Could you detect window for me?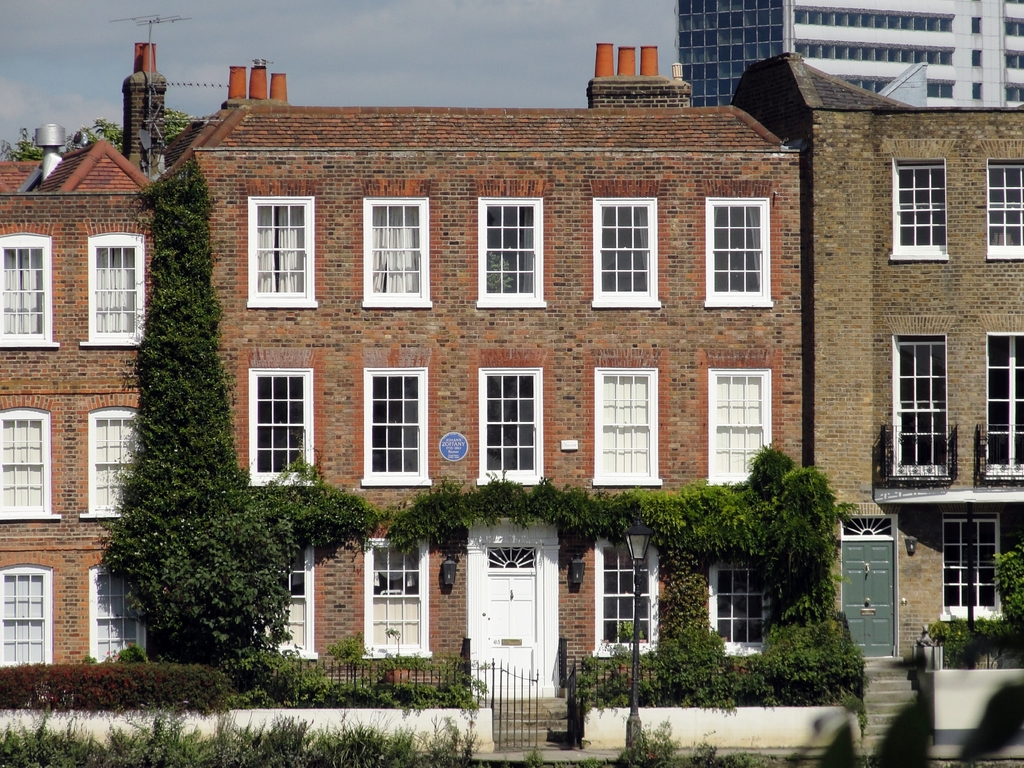
Detection result: box(89, 570, 148, 669).
